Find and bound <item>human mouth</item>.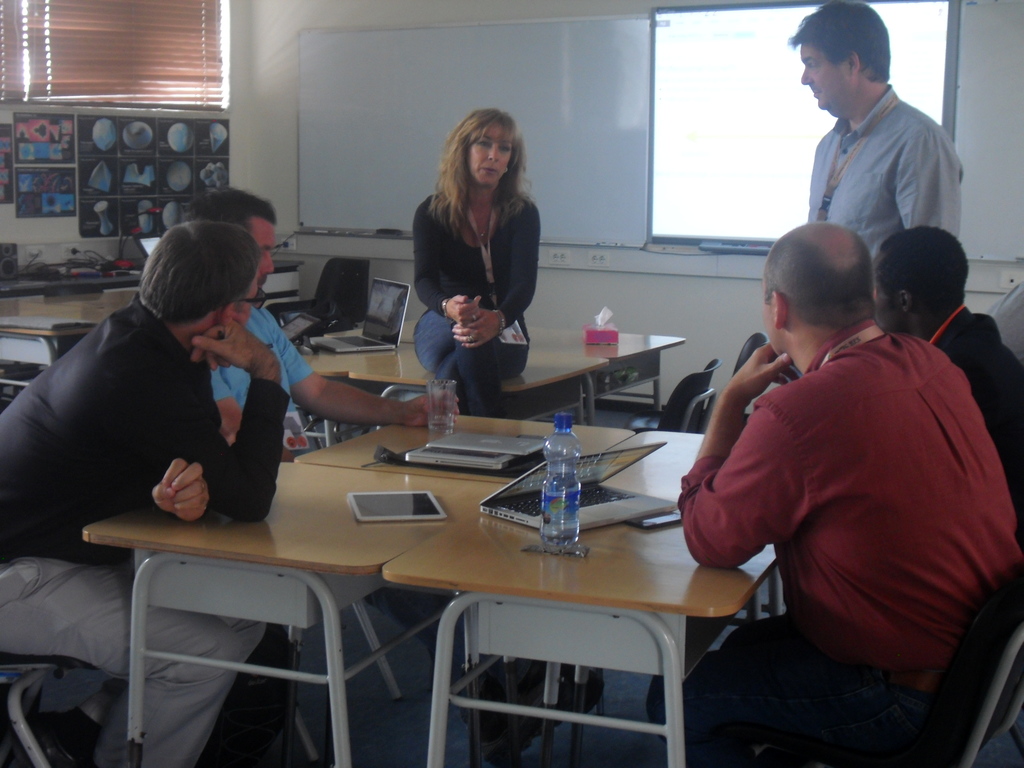
Bound: 811/88/823/99.
